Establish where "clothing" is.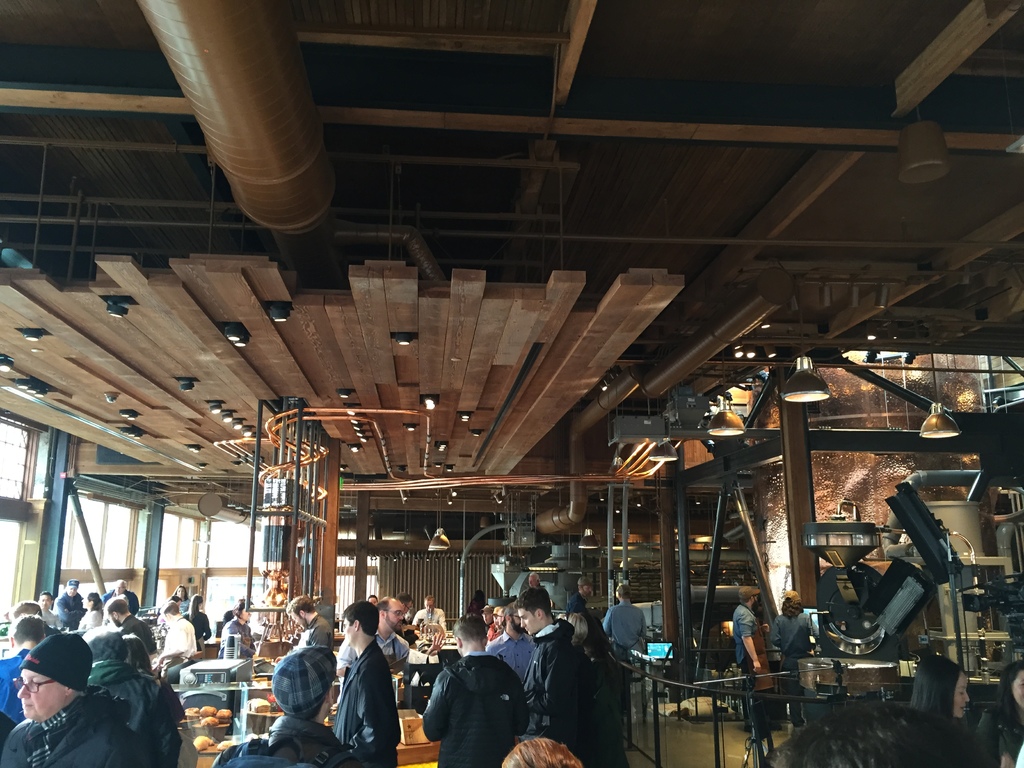
Established at (189,608,214,644).
